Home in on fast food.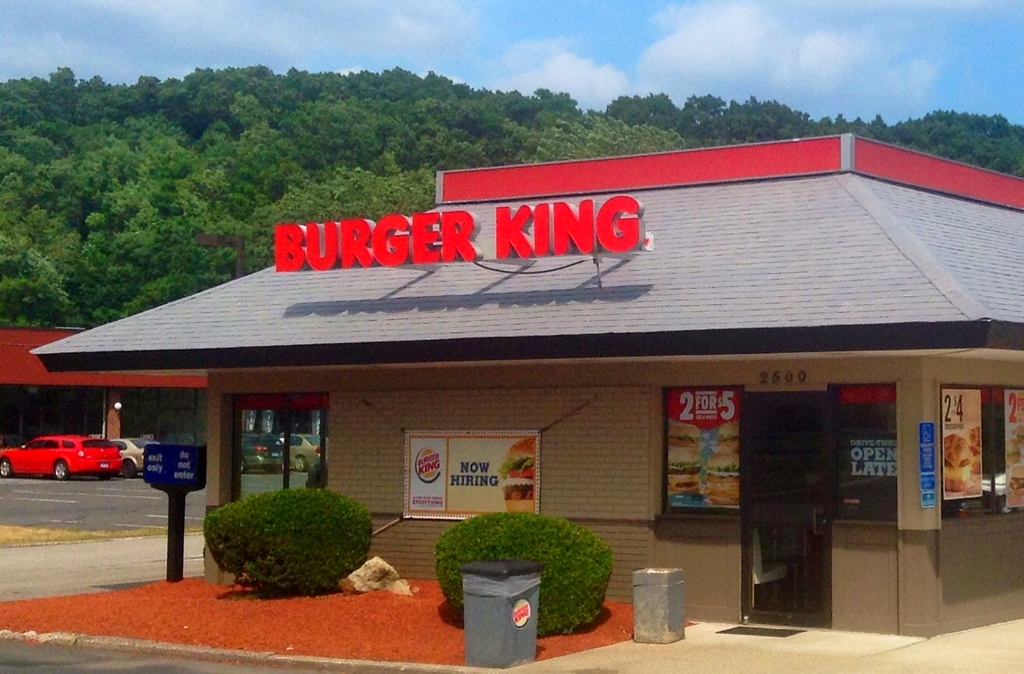
Homed in at (969, 425, 980, 480).
